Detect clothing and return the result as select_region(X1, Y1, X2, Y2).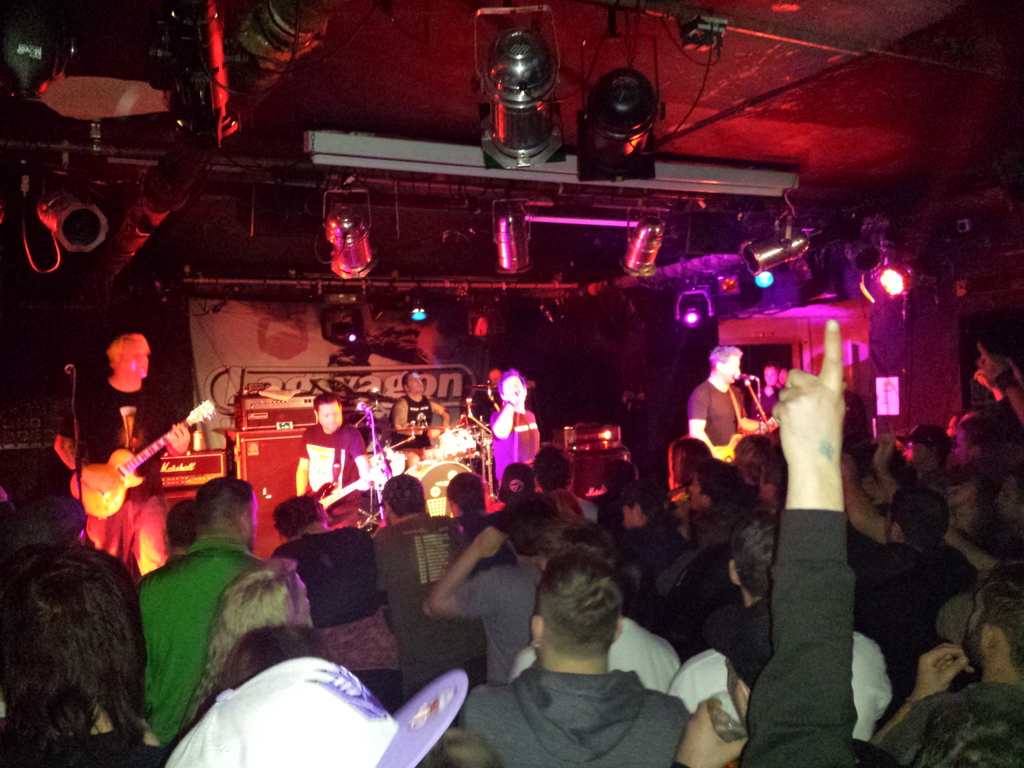
select_region(133, 537, 269, 735).
